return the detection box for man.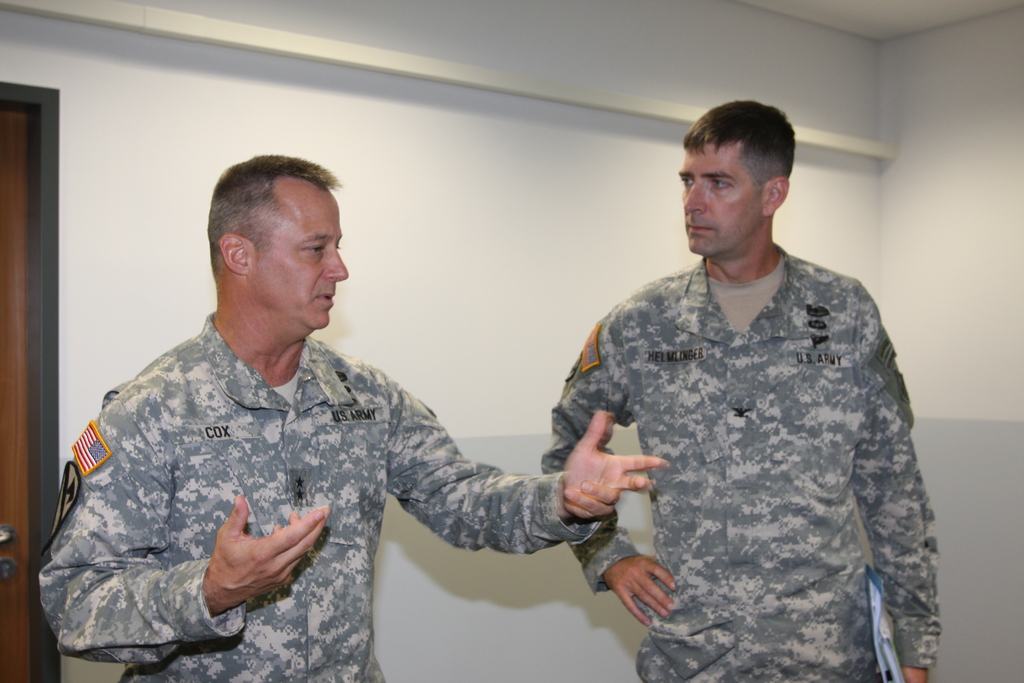
select_region(540, 100, 940, 682).
